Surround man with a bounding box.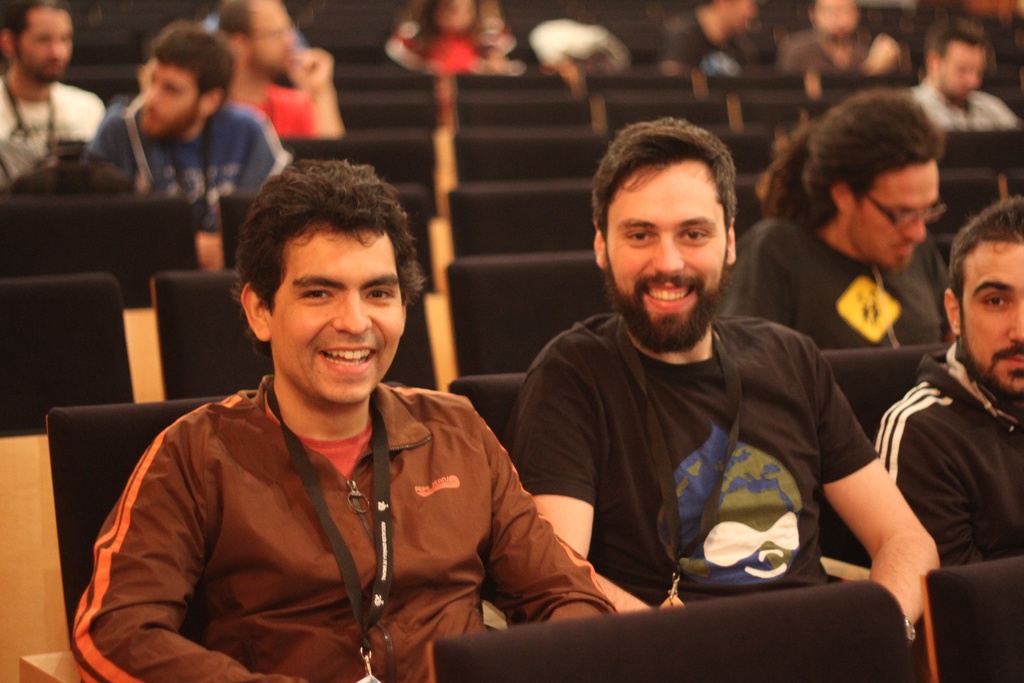
crop(0, 0, 114, 195).
